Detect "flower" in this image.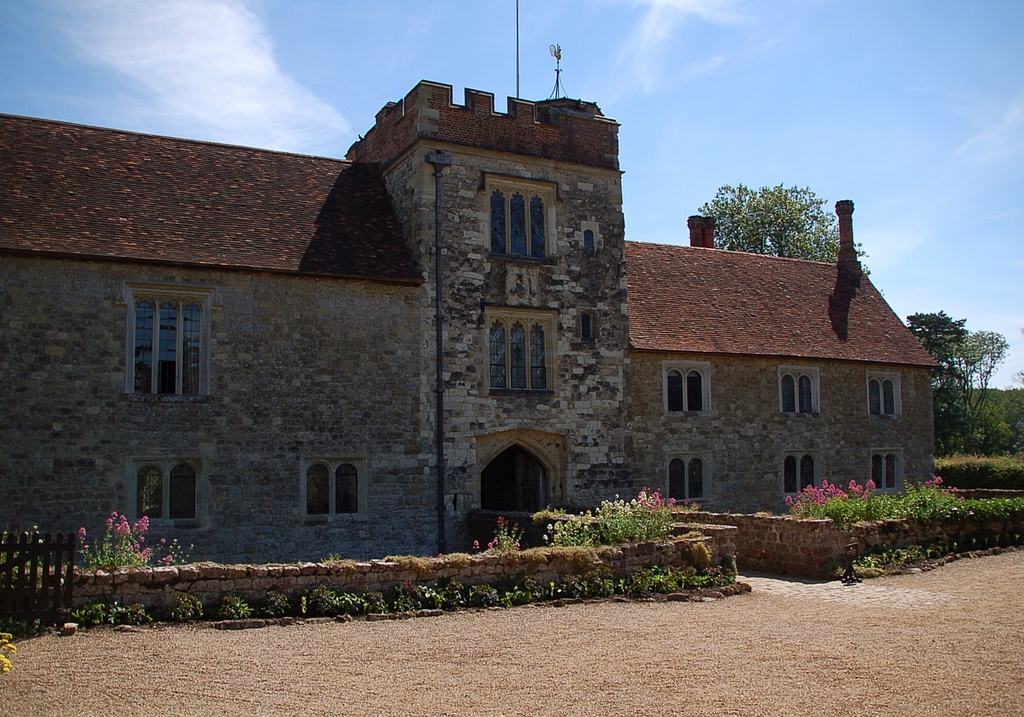
Detection: bbox=[513, 542, 521, 546].
